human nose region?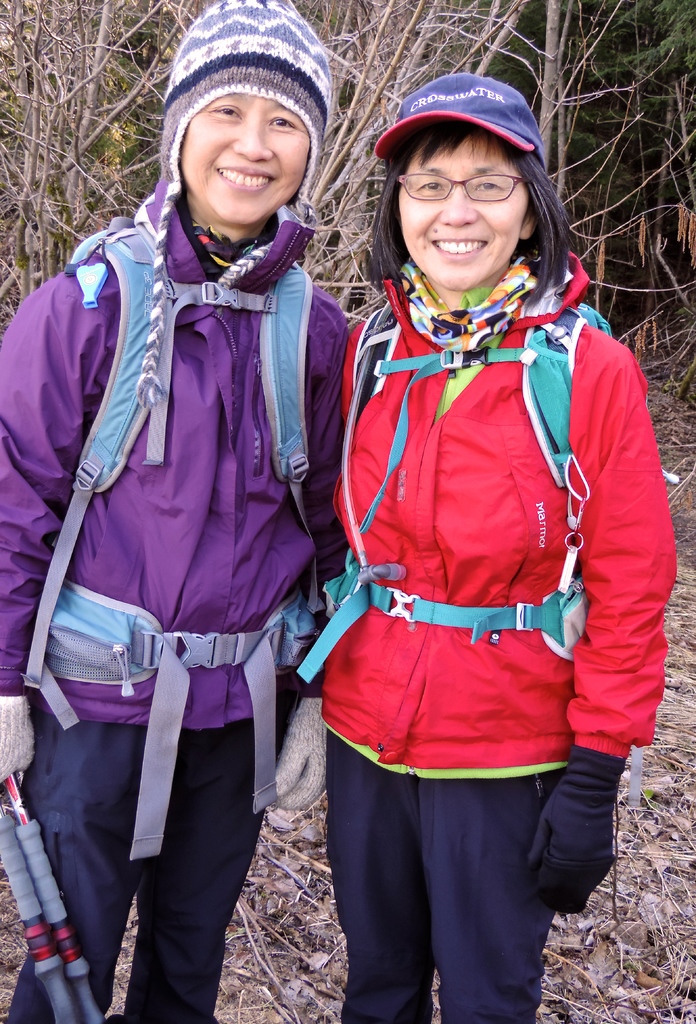
Rect(235, 117, 273, 165)
